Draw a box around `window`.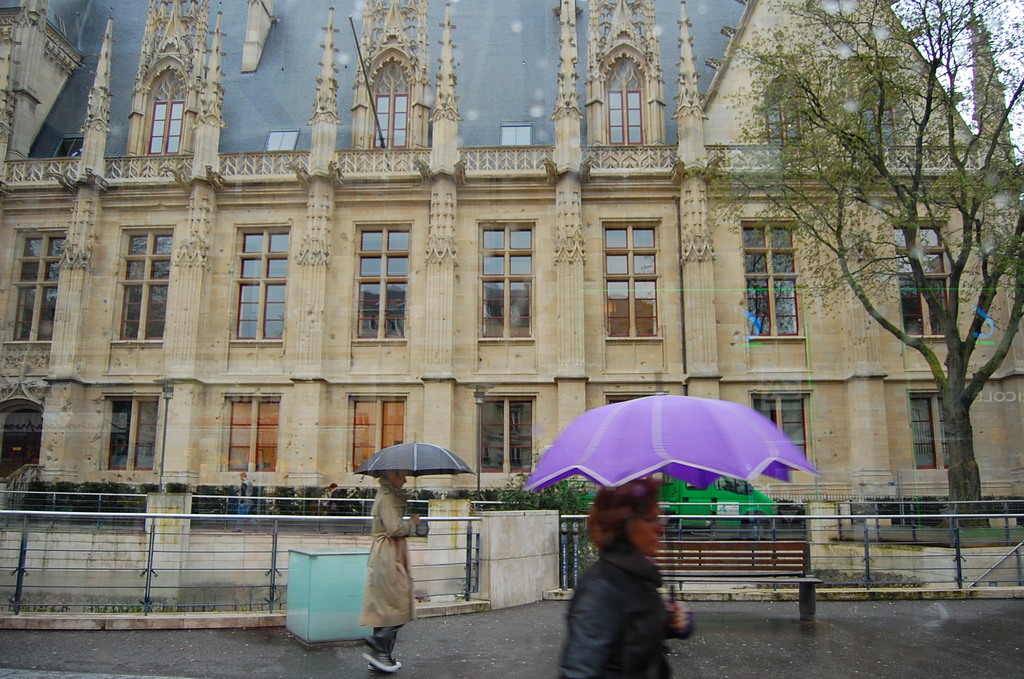
<bbox>225, 391, 275, 472</bbox>.
